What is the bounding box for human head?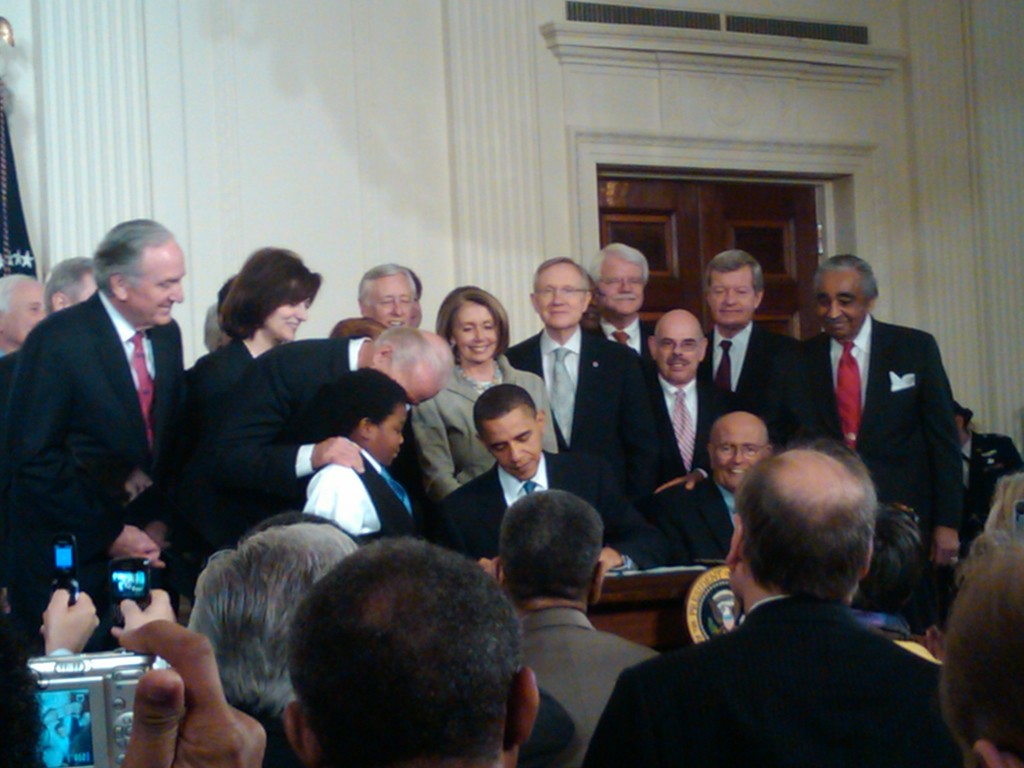
box=[931, 537, 1023, 767].
